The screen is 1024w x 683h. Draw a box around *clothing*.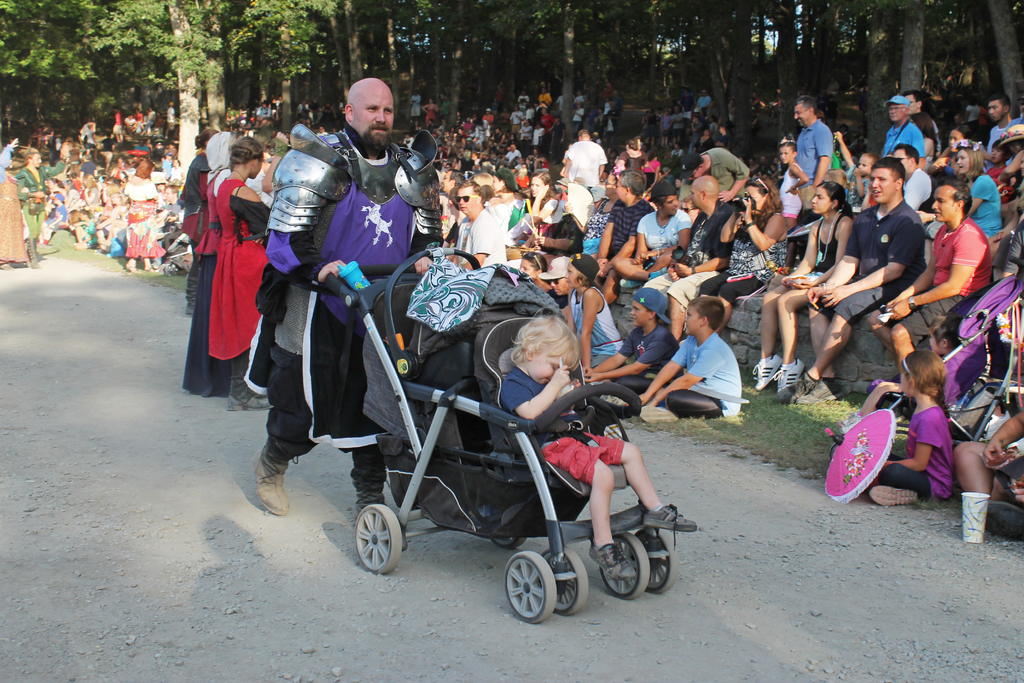
[x1=801, y1=214, x2=840, y2=294].
